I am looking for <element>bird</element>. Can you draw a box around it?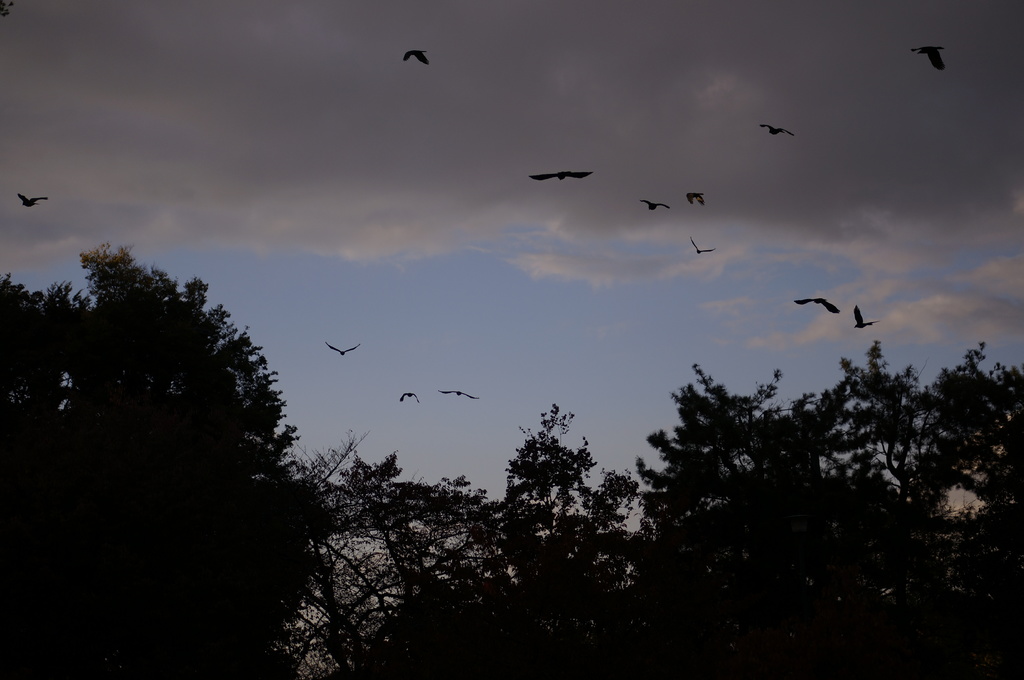
Sure, the bounding box is bbox=(639, 196, 666, 212).
